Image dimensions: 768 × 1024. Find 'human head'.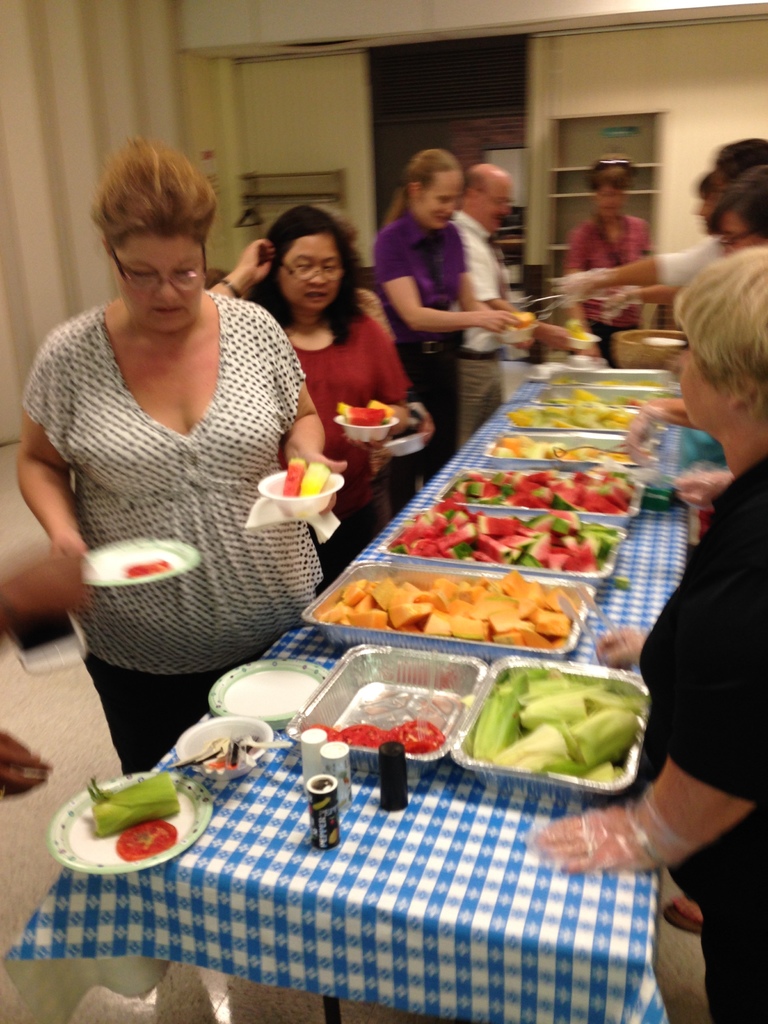
716:135:767:225.
